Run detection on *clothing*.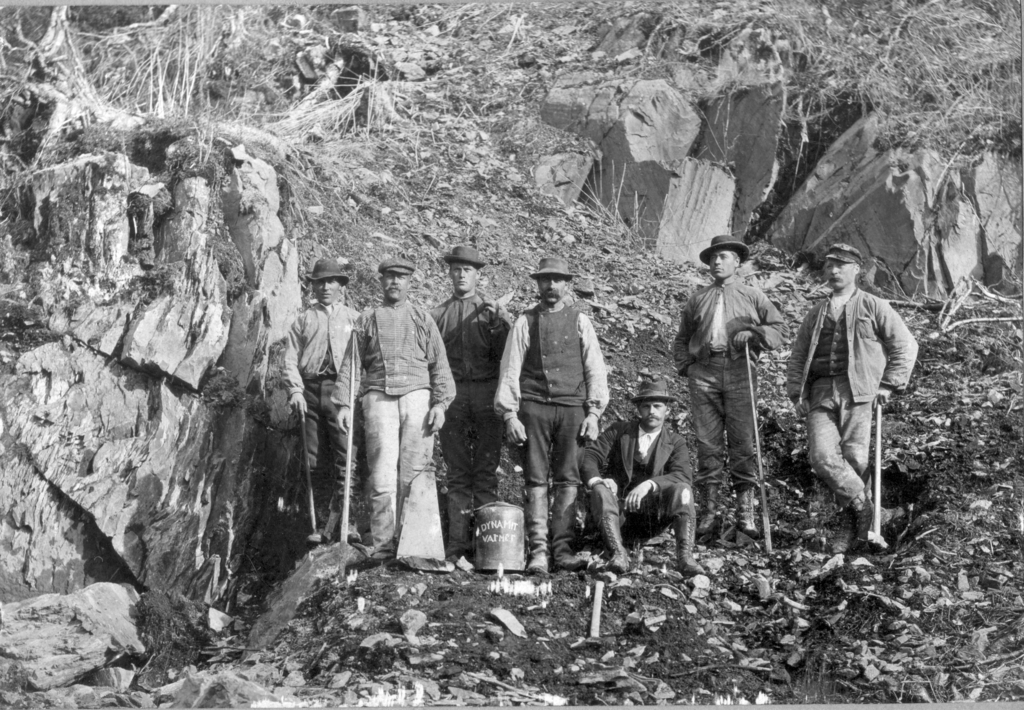
Result: bbox(334, 266, 444, 556).
